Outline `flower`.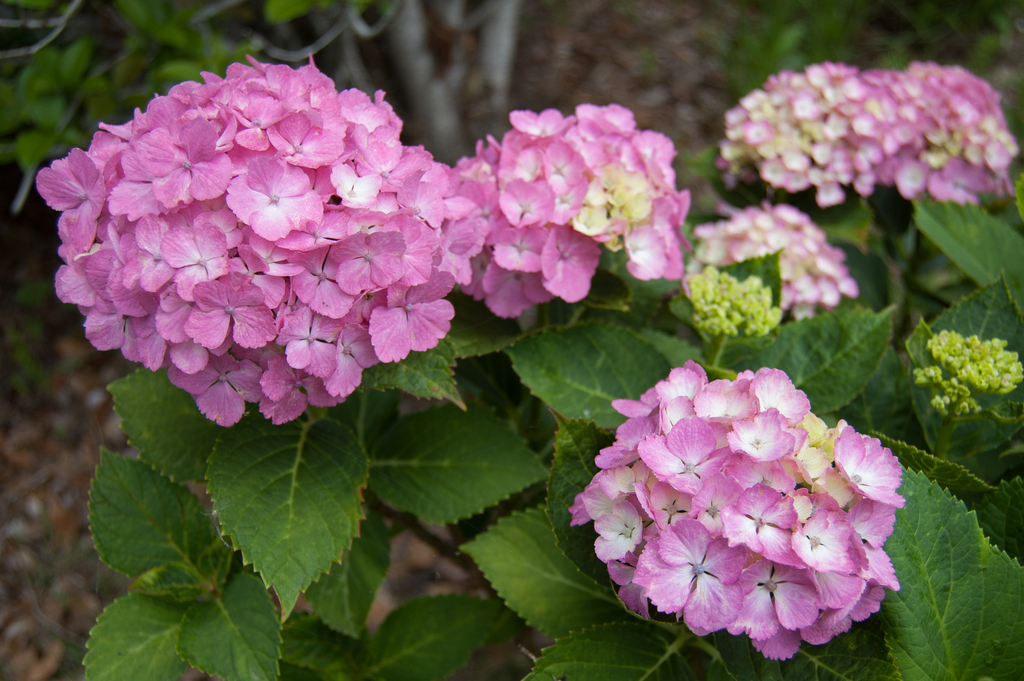
Outline: 718,58,906,208.
